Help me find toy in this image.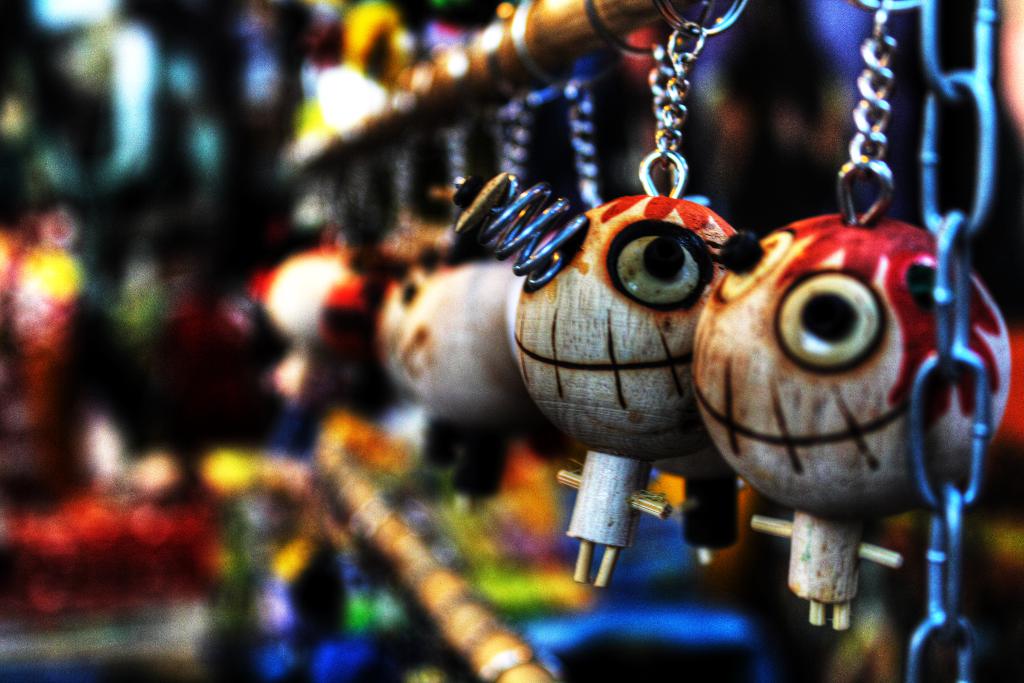
Found it: bbox(692, 0, 1009, 630).
